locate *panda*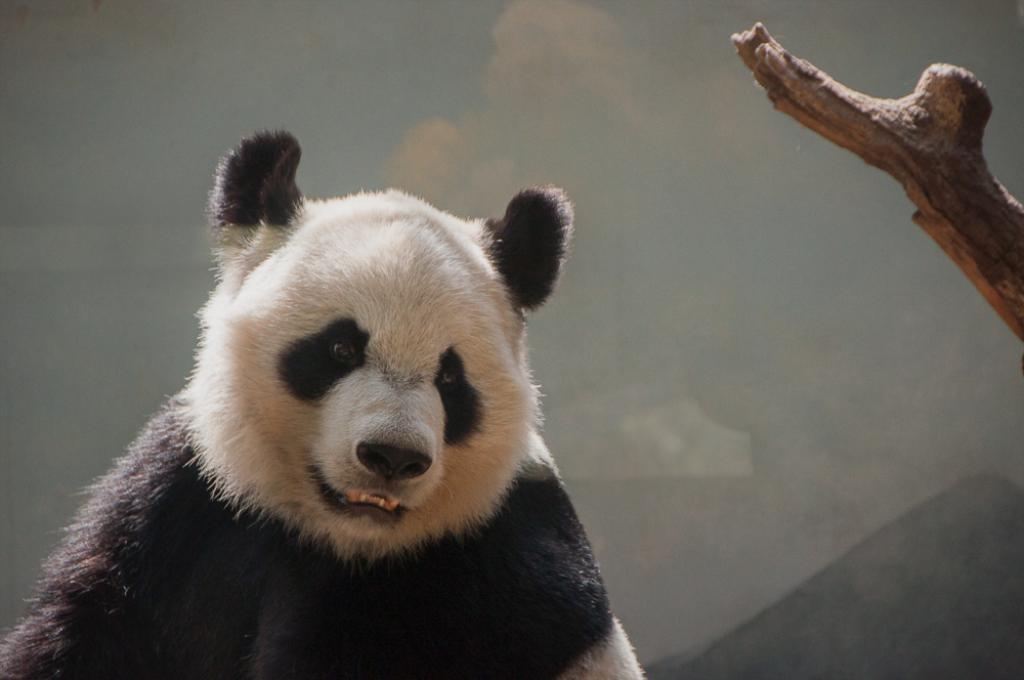
pyautogui.locateOnScreen(0, 128, 648, 677)
